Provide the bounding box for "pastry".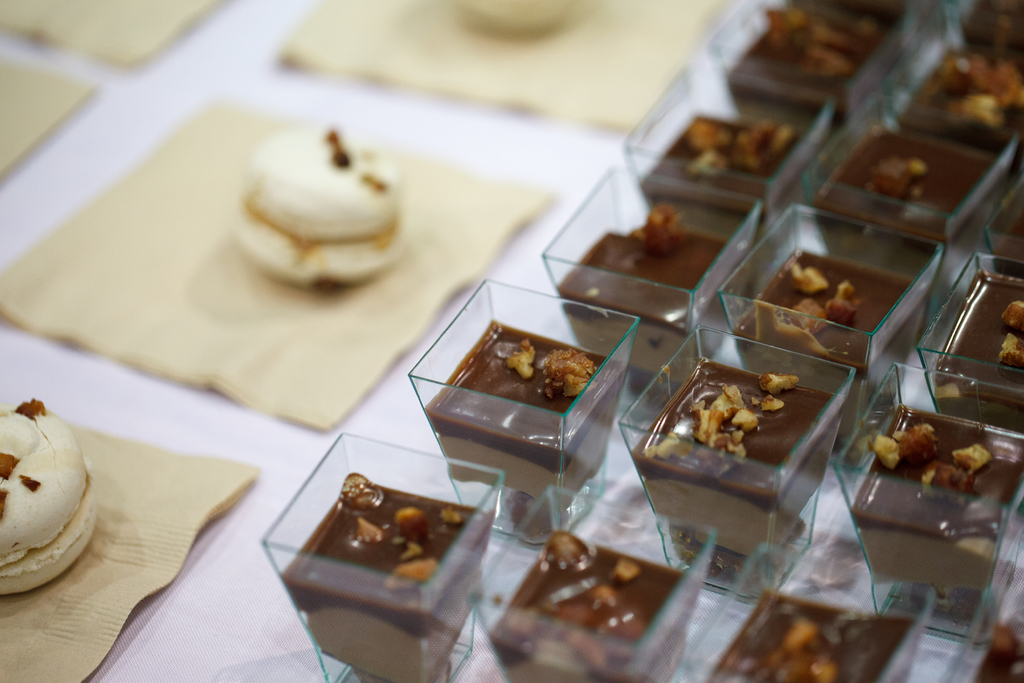
l=228, t=106, r=415, b=295.
